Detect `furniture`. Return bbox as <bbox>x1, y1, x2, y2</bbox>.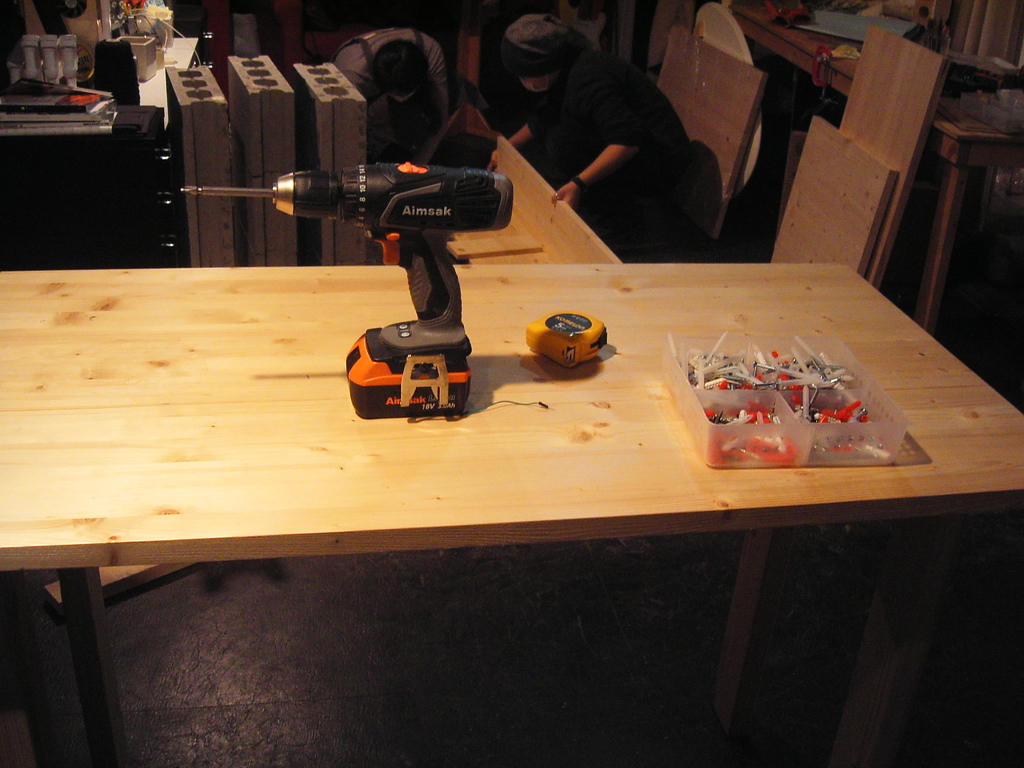
<bbox>0, 31, 197, 264</bbox>.
